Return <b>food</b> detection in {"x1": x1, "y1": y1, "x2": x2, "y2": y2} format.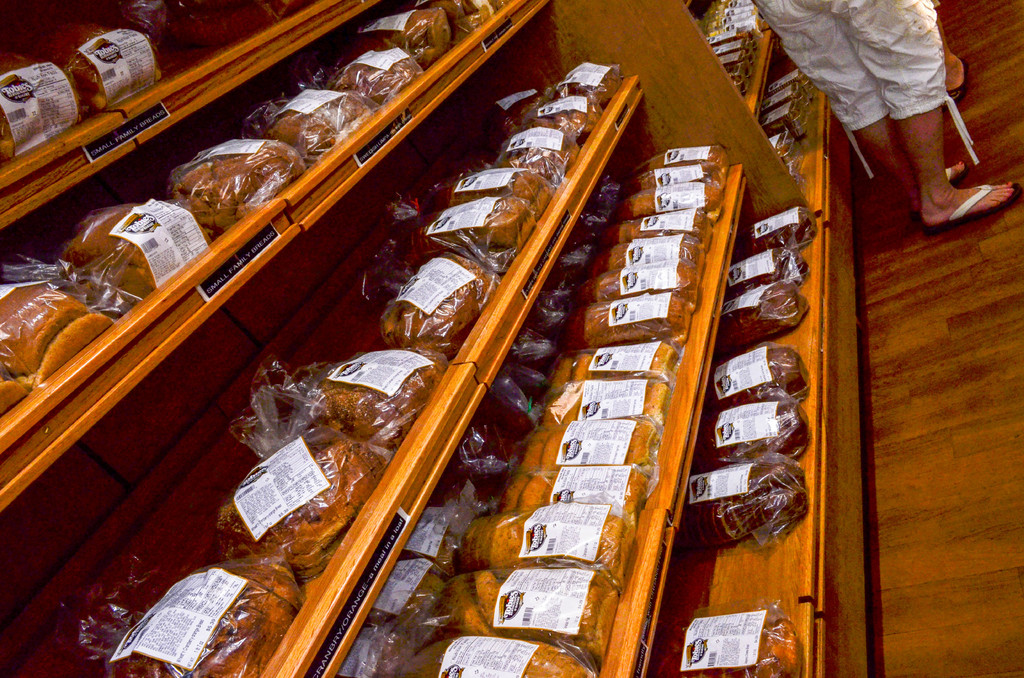
{"x1": 692, "y1": 396, "x2": 810, "y2": 475}.
